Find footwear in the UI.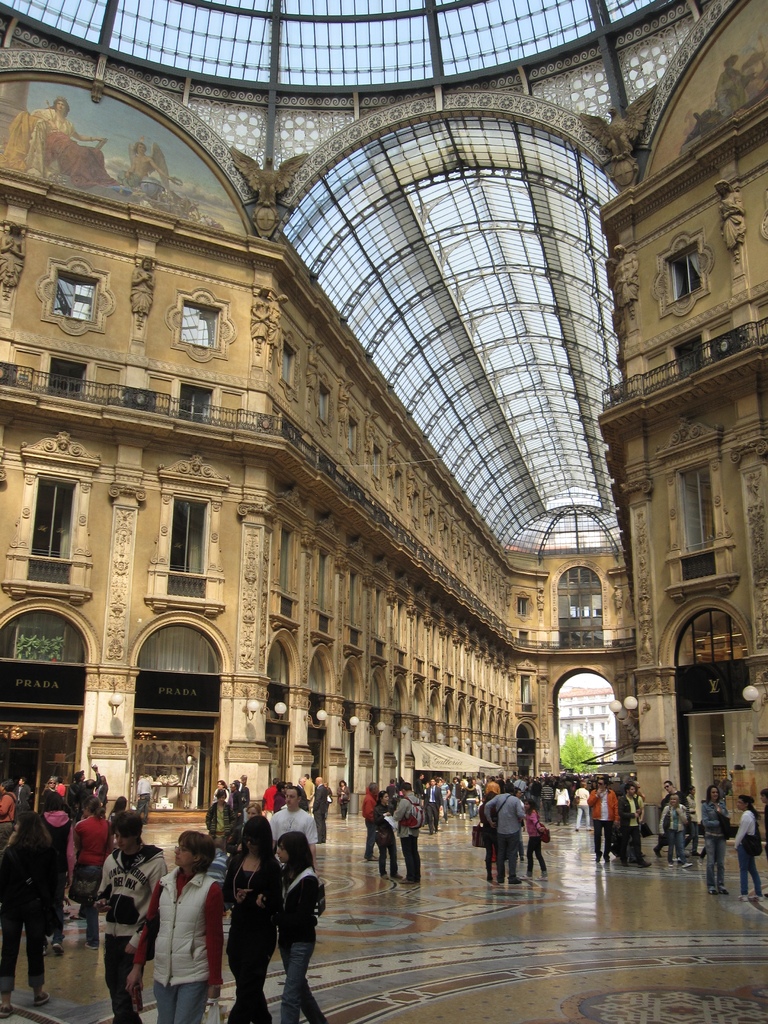
UI element at bbox(34, 988, 51, 1005).
